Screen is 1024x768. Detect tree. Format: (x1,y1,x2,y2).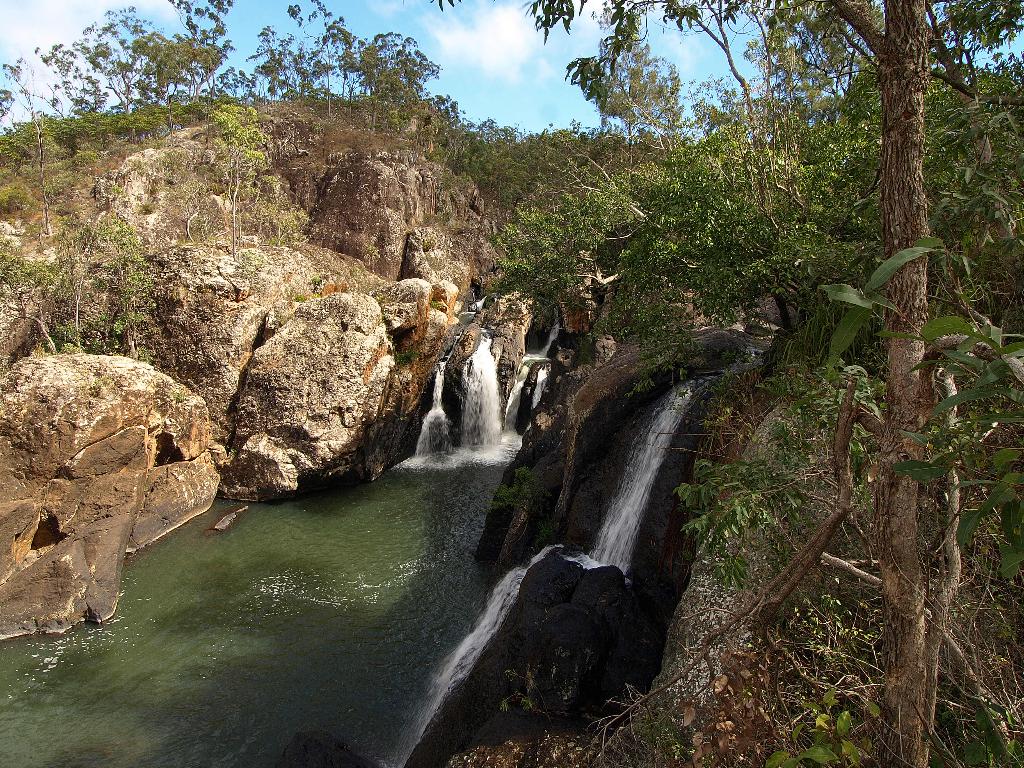
(0,237,67,345).
